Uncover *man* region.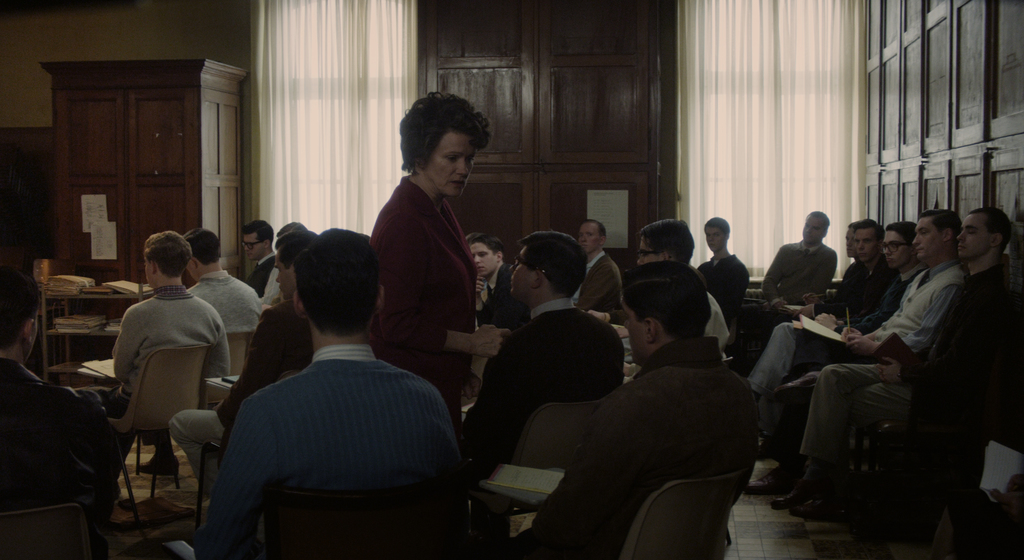
Uncovered: {"x1": 200, "y1": 228, "x2": 469, "y2": 559}.
